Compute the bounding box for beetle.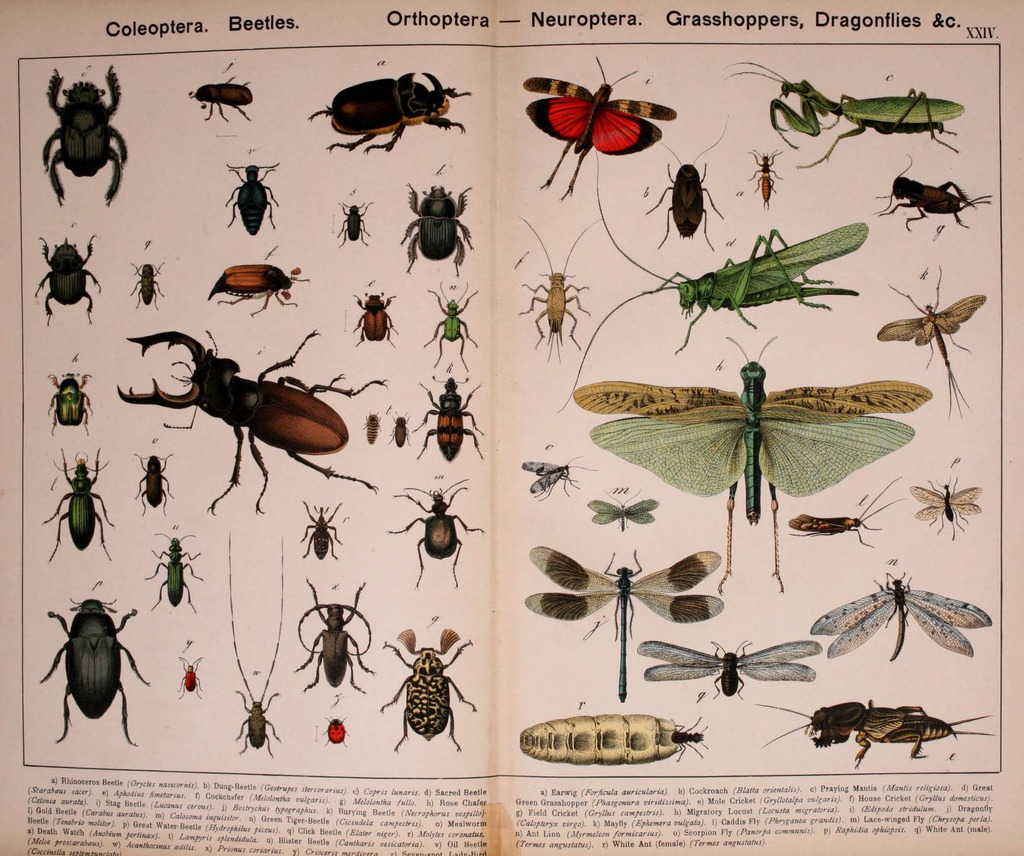
region(653, 138, 728, 250).
